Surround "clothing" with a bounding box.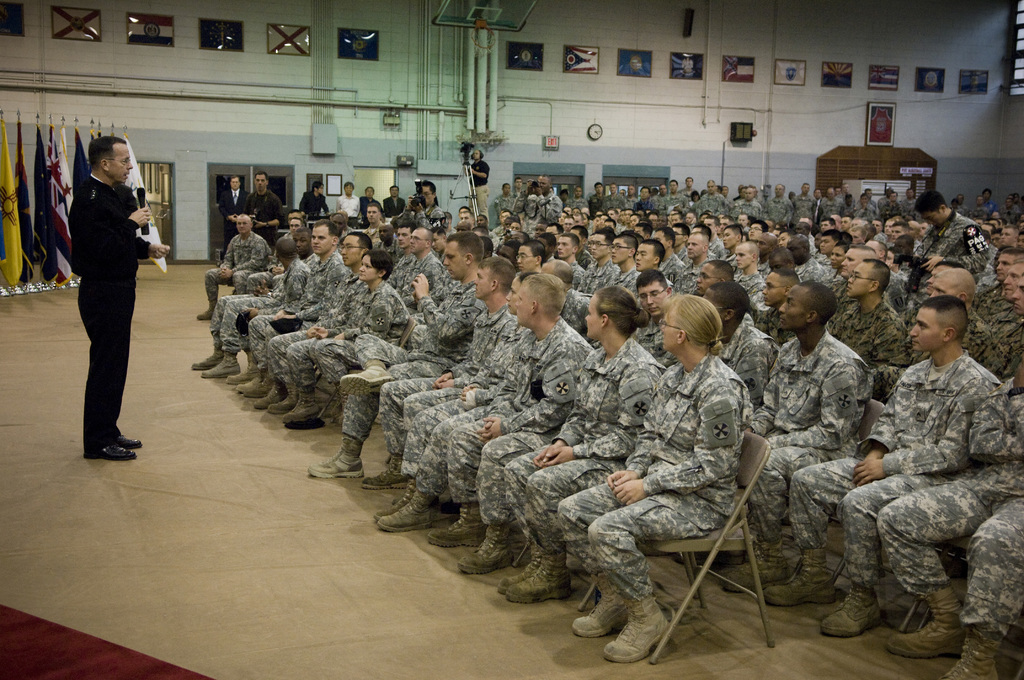
729 266 756 323.
